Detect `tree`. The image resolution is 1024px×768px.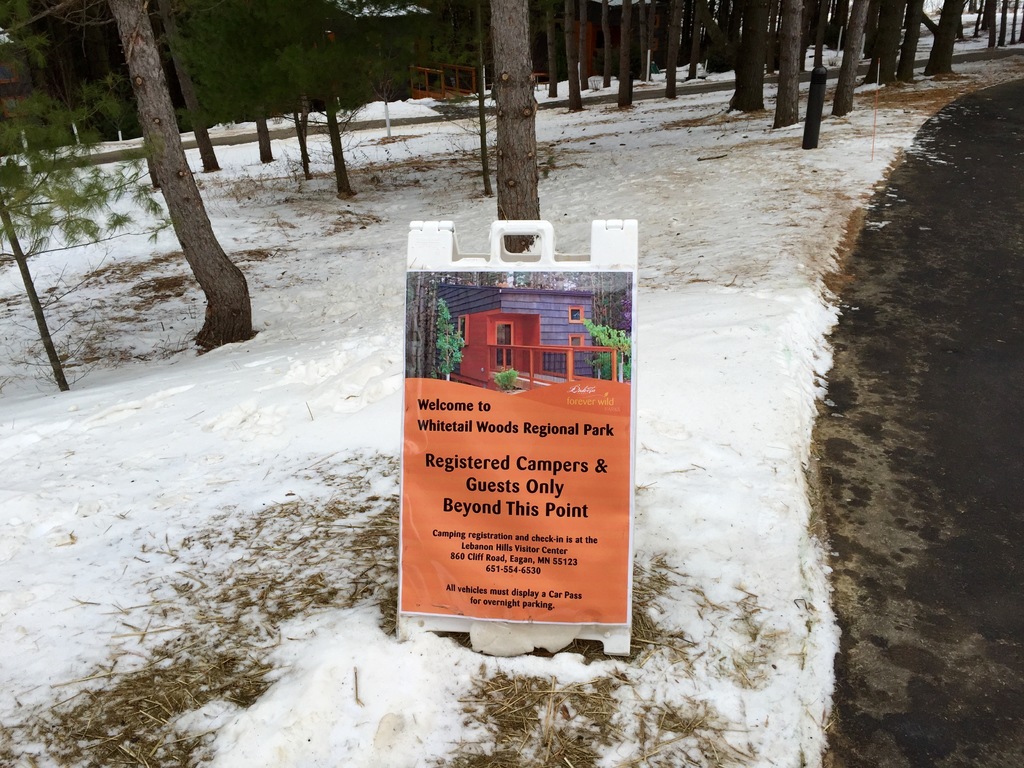
Rect(770, 2, 815, 137).
